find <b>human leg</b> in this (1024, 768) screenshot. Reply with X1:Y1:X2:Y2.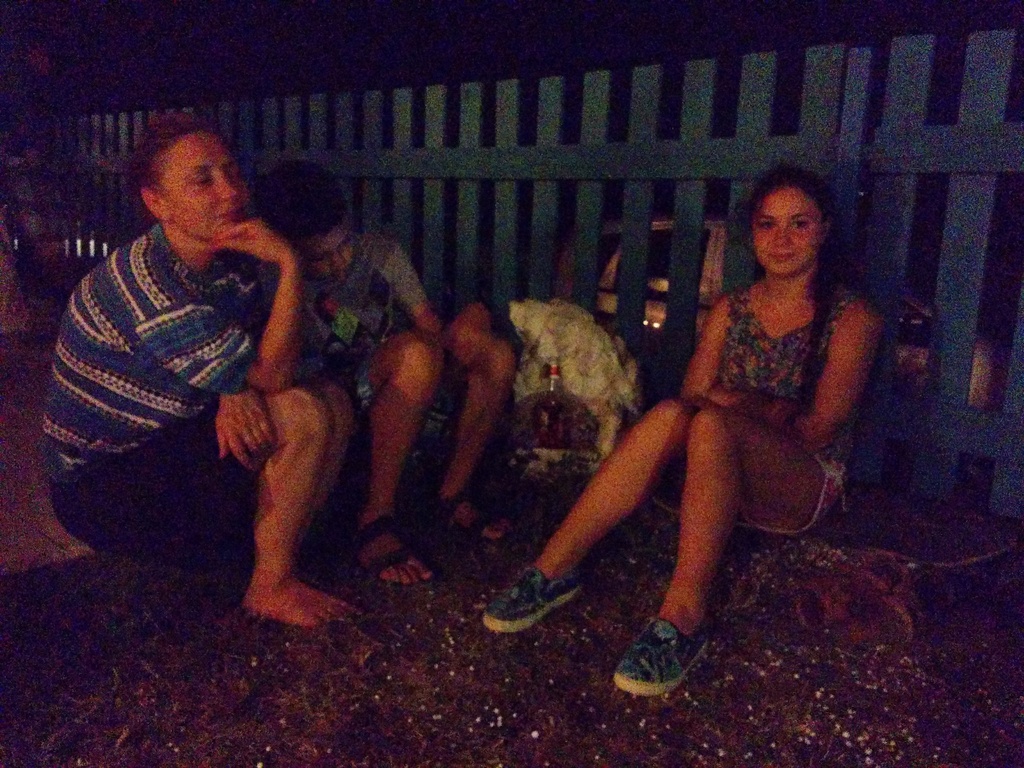
614:407:837:701.
